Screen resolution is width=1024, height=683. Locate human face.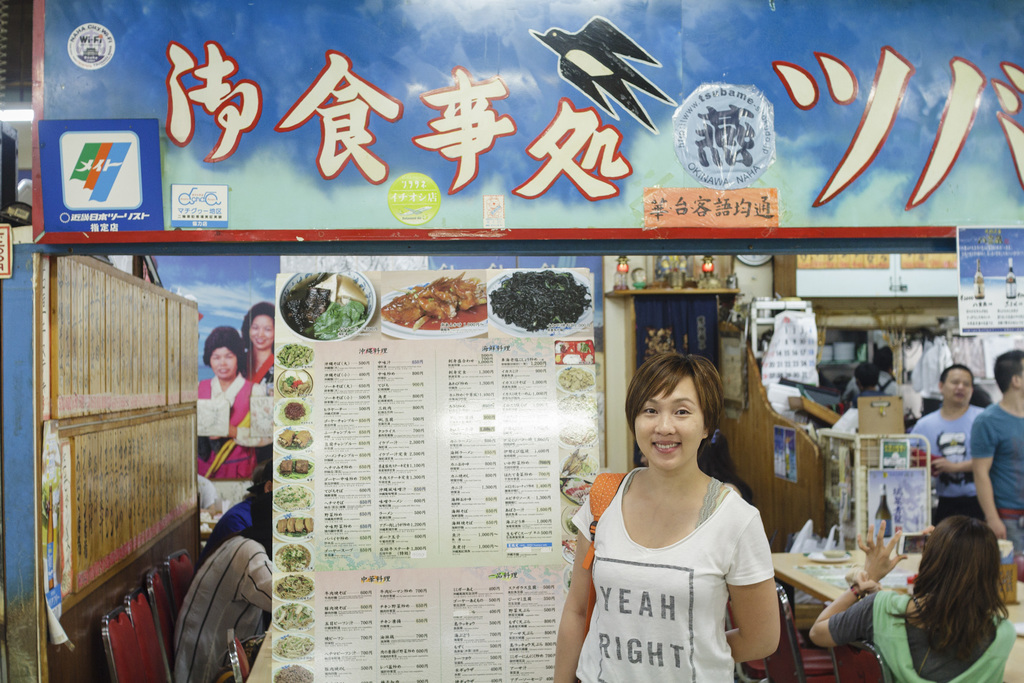
<bbox>632, 377, 705, 472</bbox>.
